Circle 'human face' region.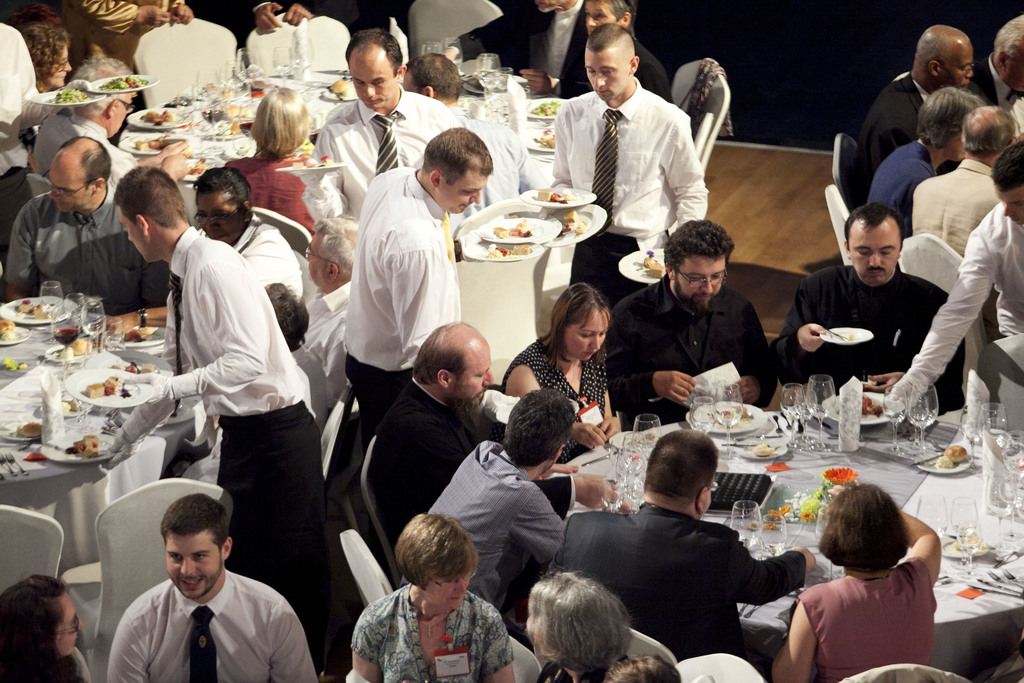
Region: <box>941,43,972,90</box>.
